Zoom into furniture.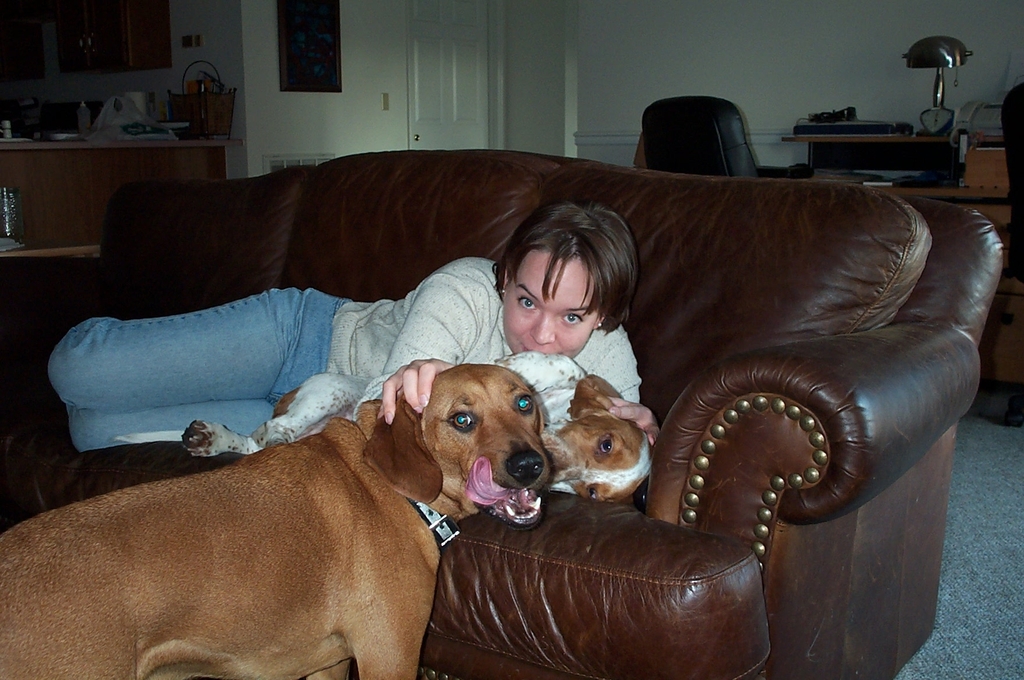
Zoom target: l=636, t=94, r=758, b=176.
